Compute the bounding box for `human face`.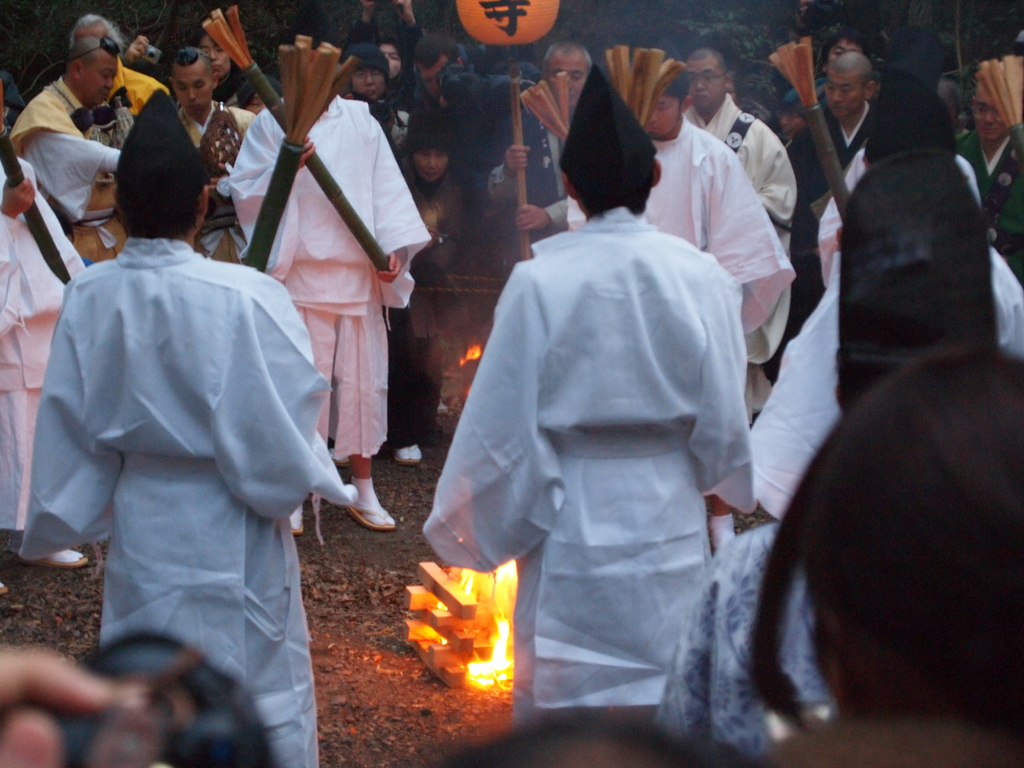
685/56/721/110.
